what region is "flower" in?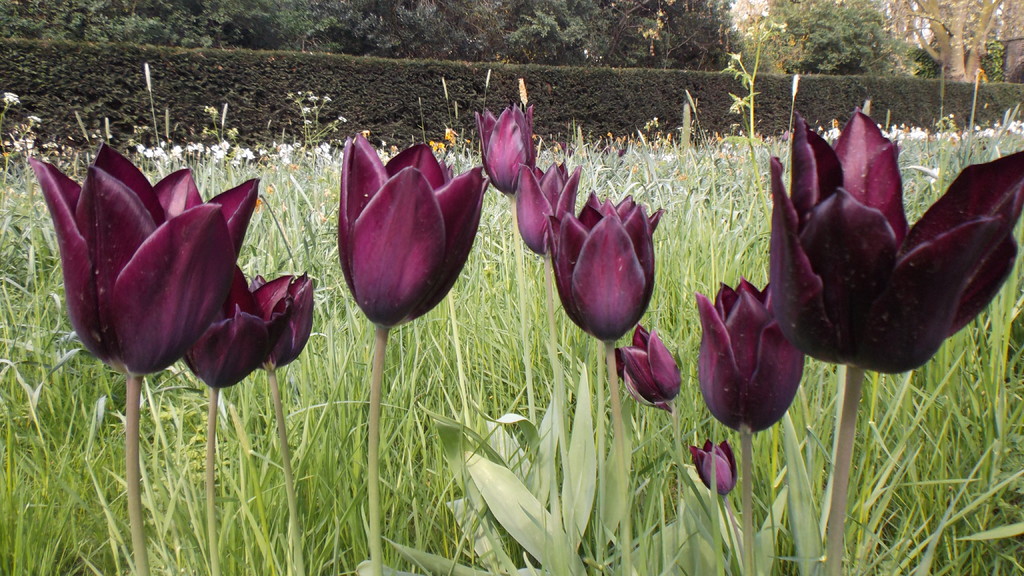
(515, 153, 578, 254).
